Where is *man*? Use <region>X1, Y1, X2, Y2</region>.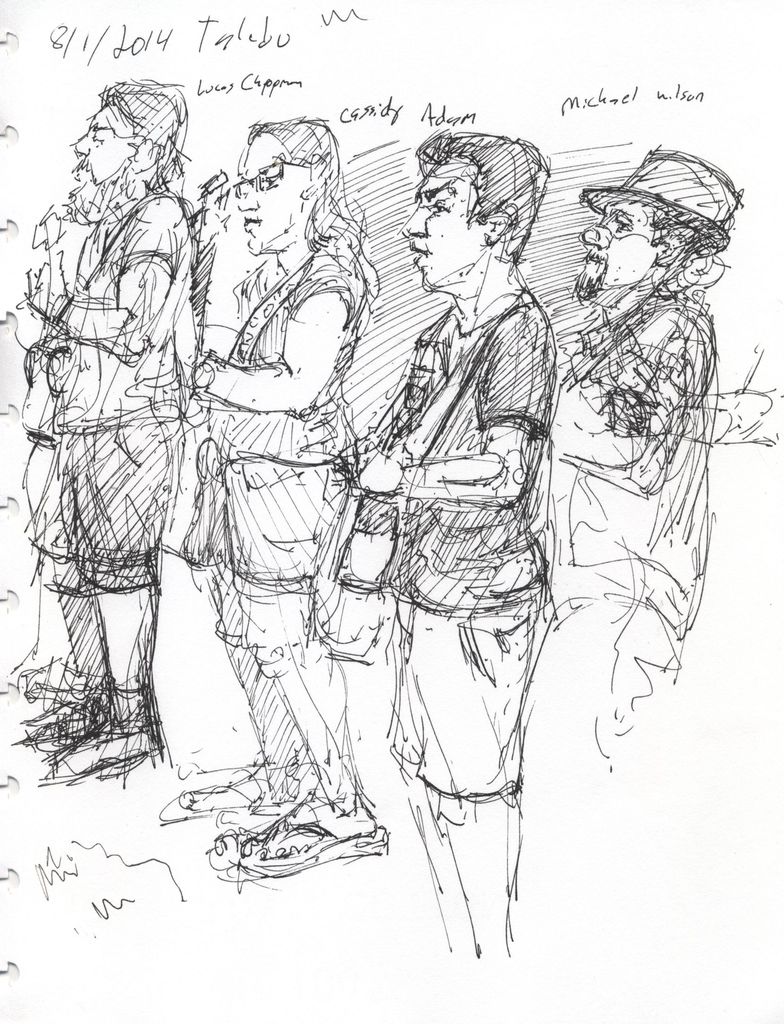
<region>19, 76, 201, 777</region>.
